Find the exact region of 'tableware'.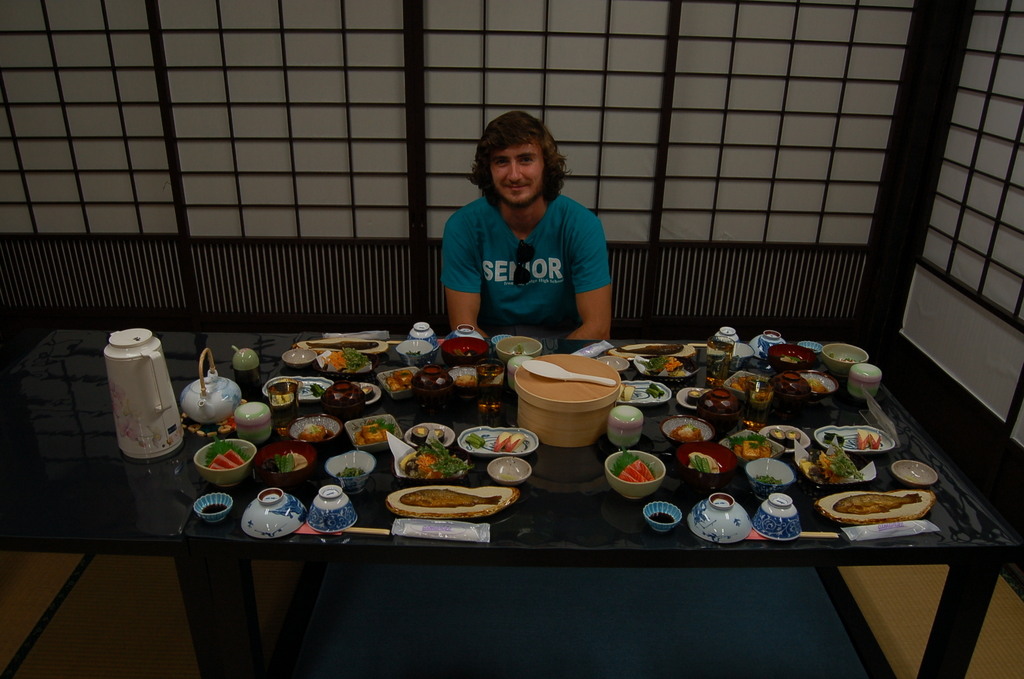
Exact region: <region>234, 346, 266, 402</region>.
